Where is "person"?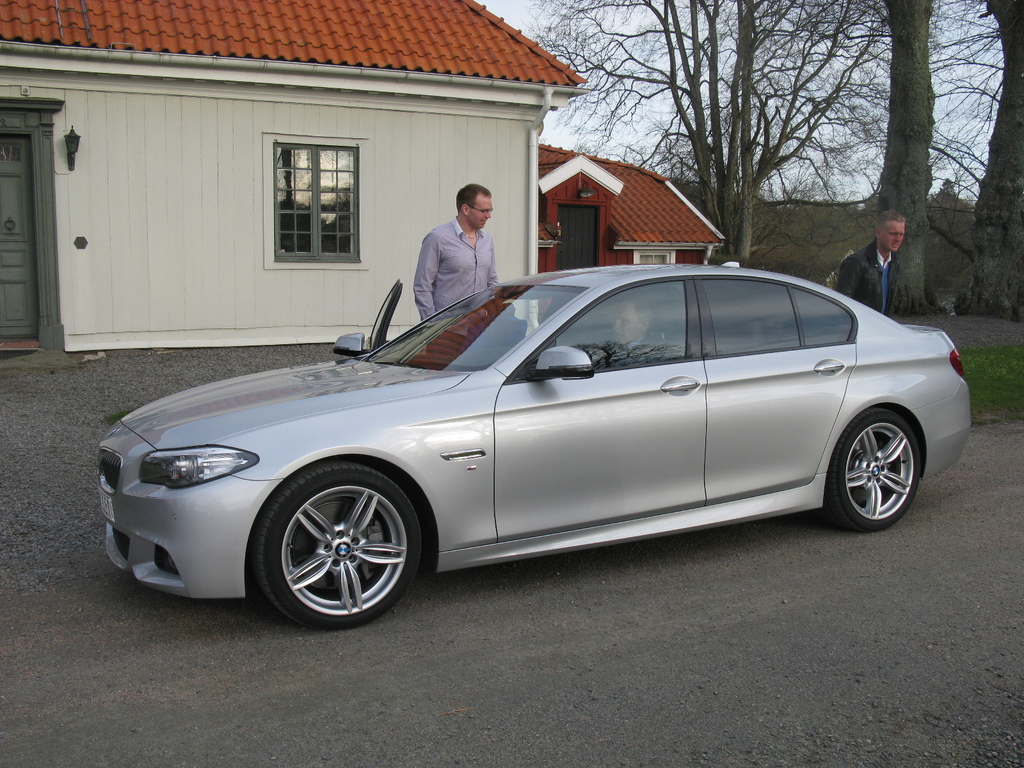
rect(833, 212, 909, 318).
